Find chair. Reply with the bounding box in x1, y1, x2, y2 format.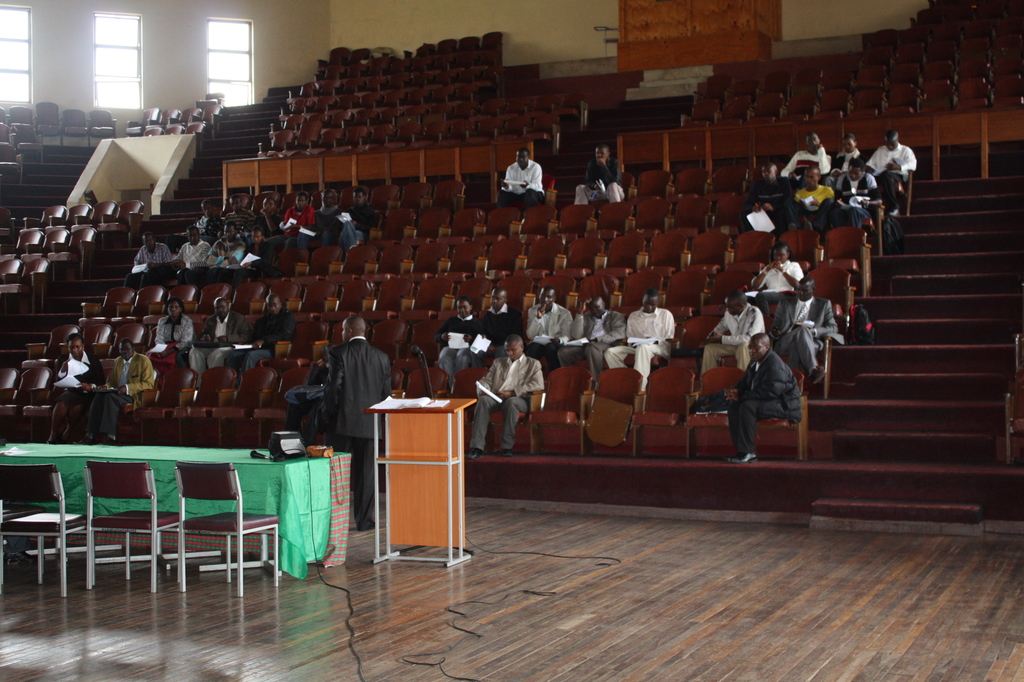
719, 231, 774, 271.
